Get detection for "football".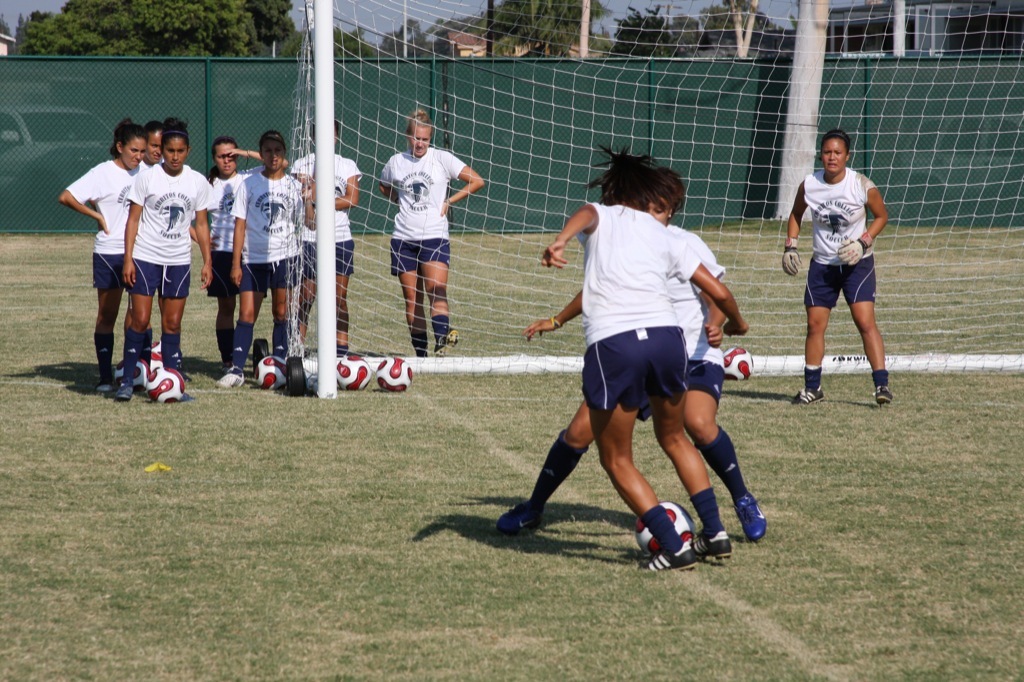
Detection: 114 357 154 386.
